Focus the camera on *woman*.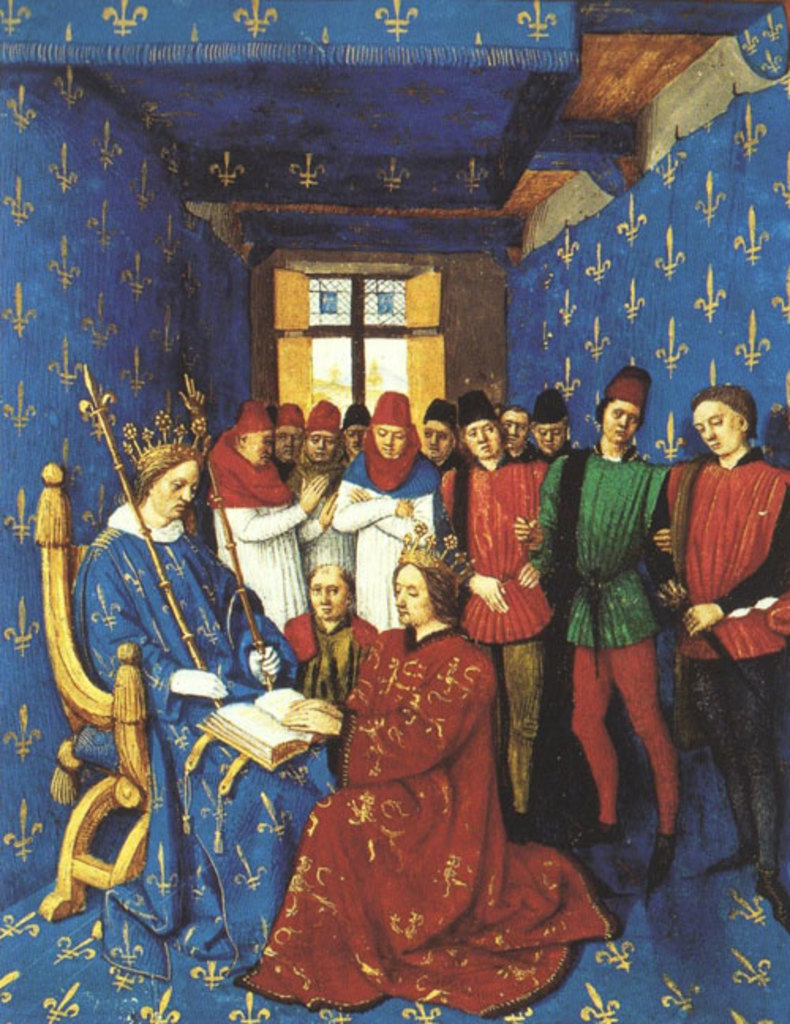
Focus region: <box>63,400,346,992</box>.
